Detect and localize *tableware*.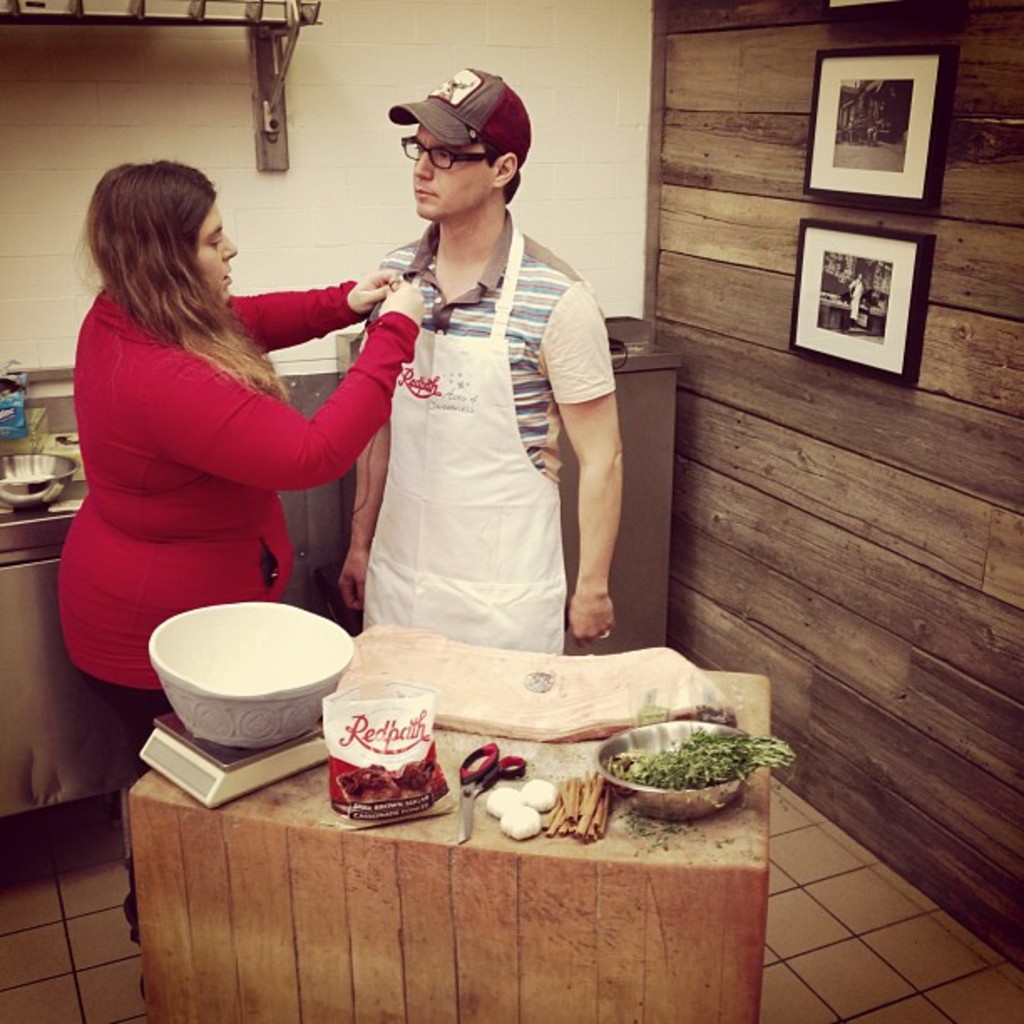
Localized at <box>0,453,79,510</box>.
